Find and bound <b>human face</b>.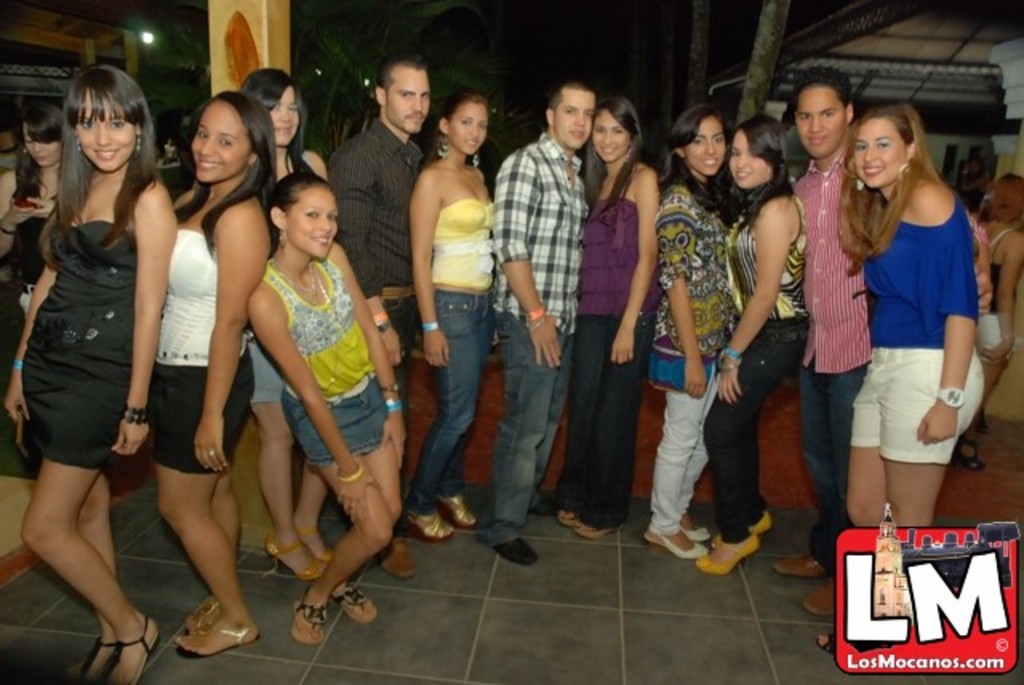
Bound: 24 120 61 166.
